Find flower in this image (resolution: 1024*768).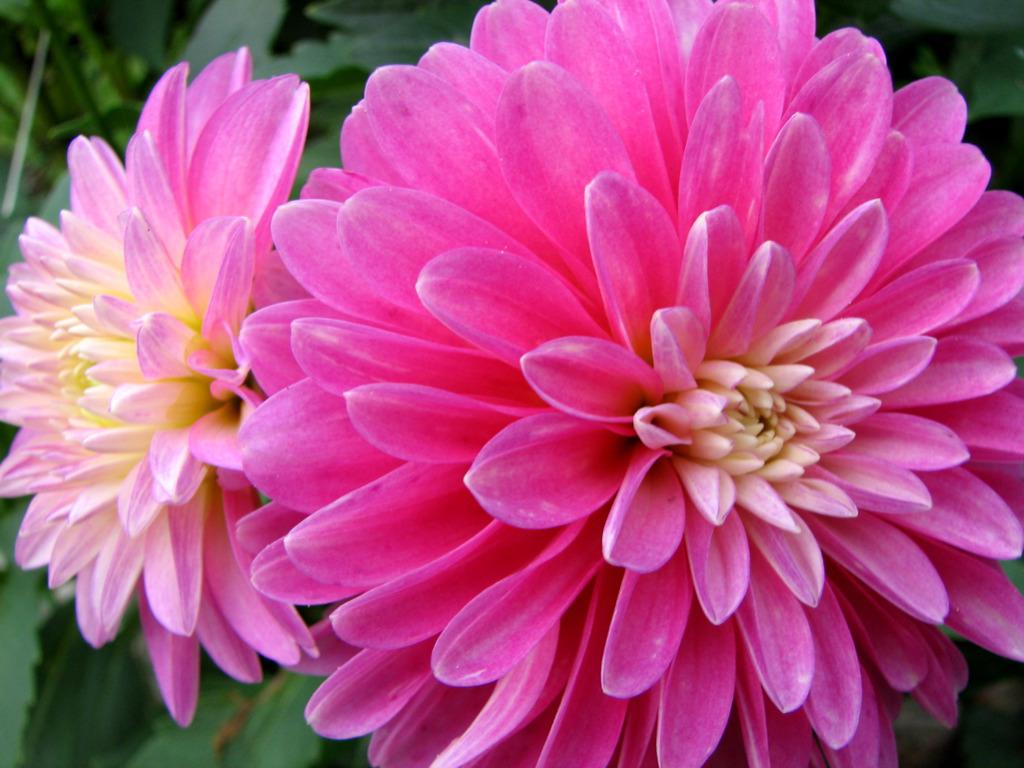
detection(0, 49, 320, 728).
